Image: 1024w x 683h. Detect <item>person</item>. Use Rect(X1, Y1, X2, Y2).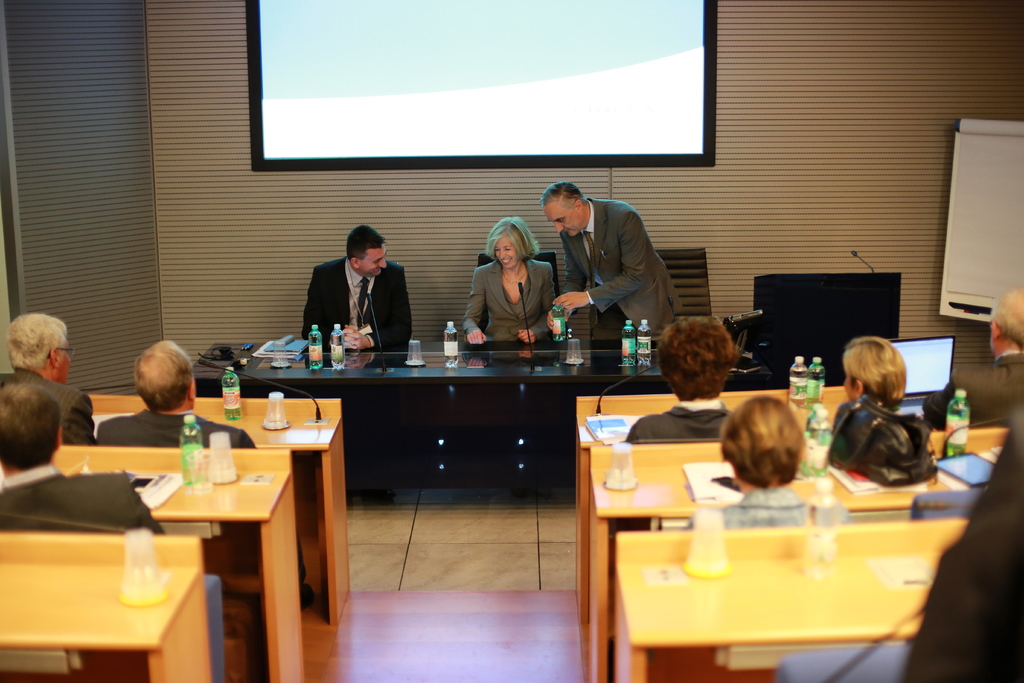
Rect(691, 395, 850, 529).
